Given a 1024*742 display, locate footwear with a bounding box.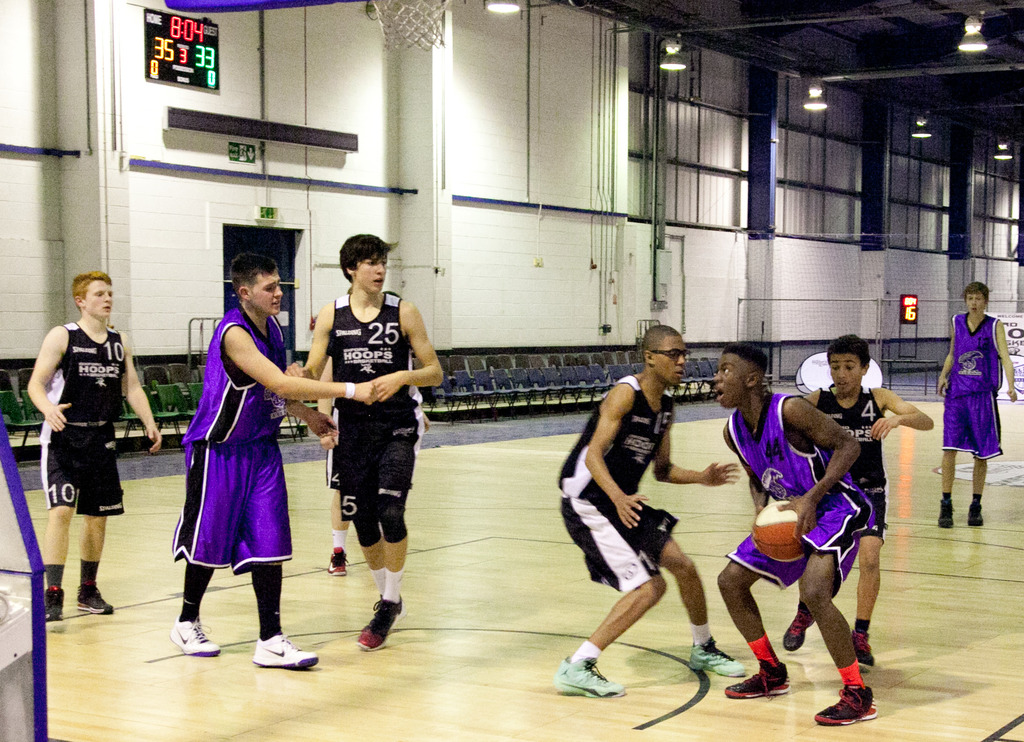
Located: bbox=[73, 584, 111, 617].
